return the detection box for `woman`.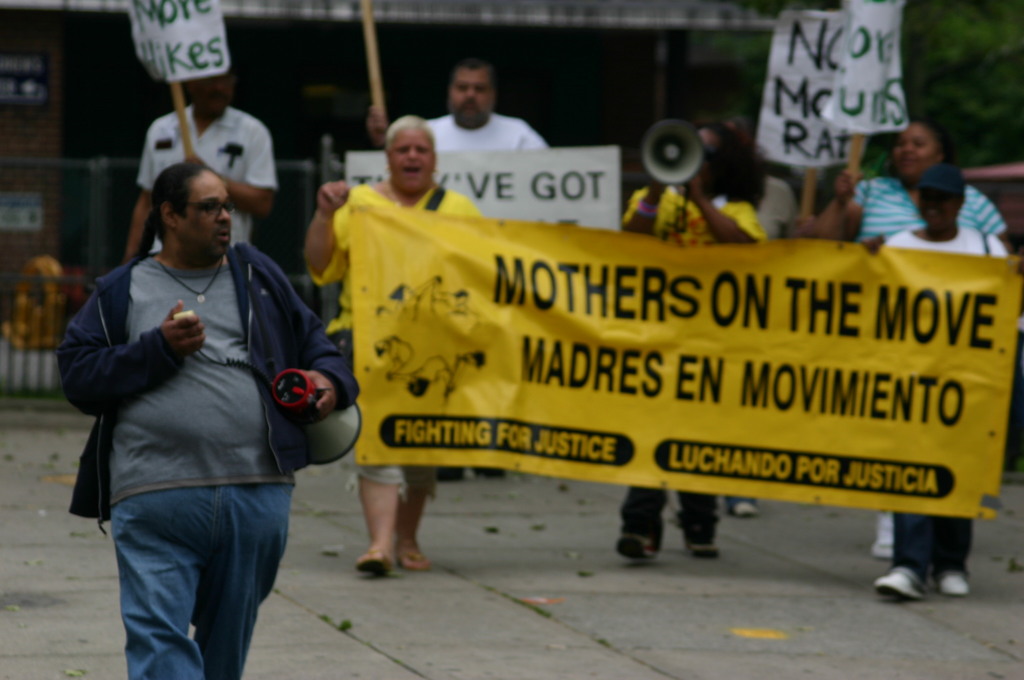
[x1=812, y1=114, x2=1013, y2=561].
